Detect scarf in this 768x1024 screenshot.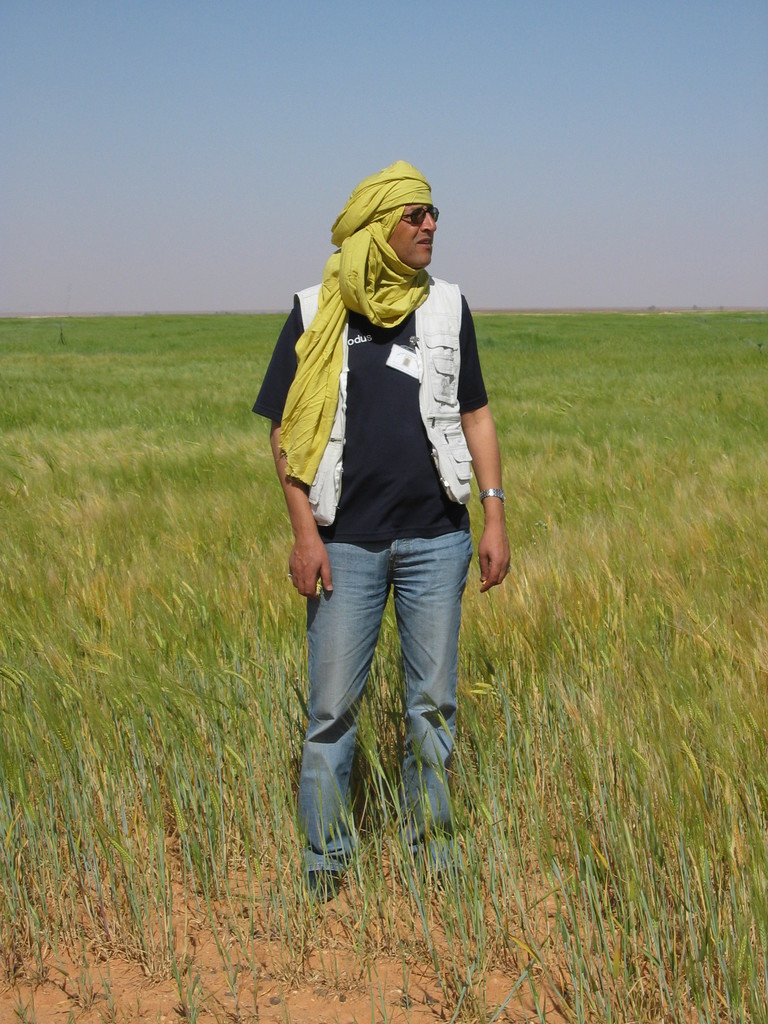
Detection: [273, 156, 442, 492].
